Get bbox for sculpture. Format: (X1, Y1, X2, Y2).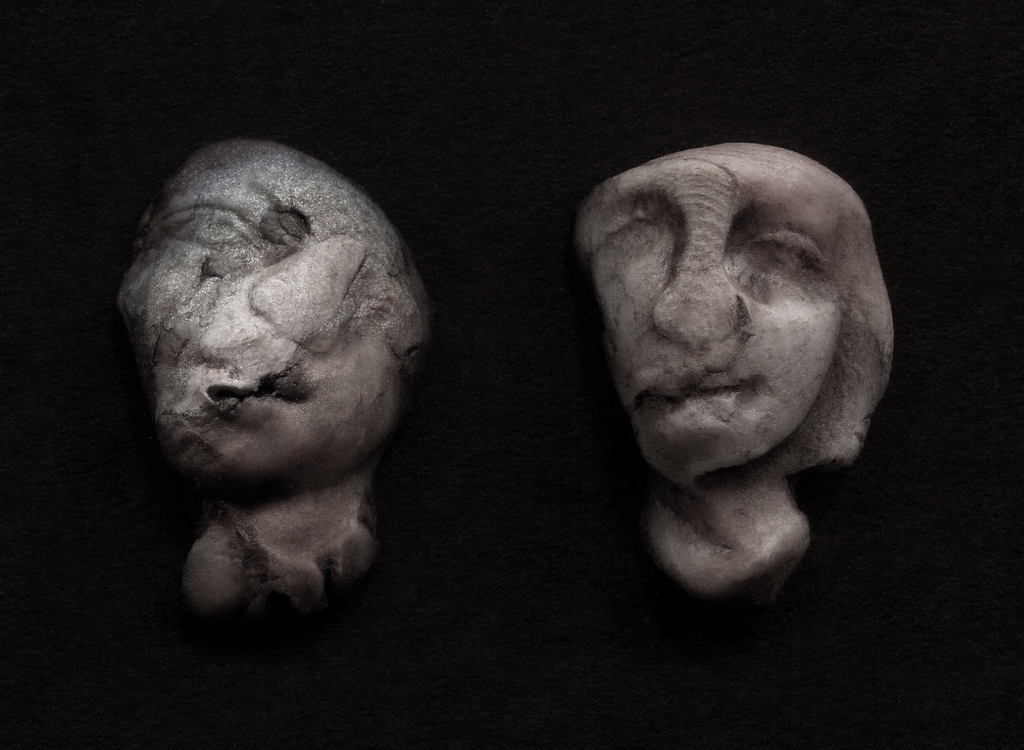
(114, 137, 436, 634).
